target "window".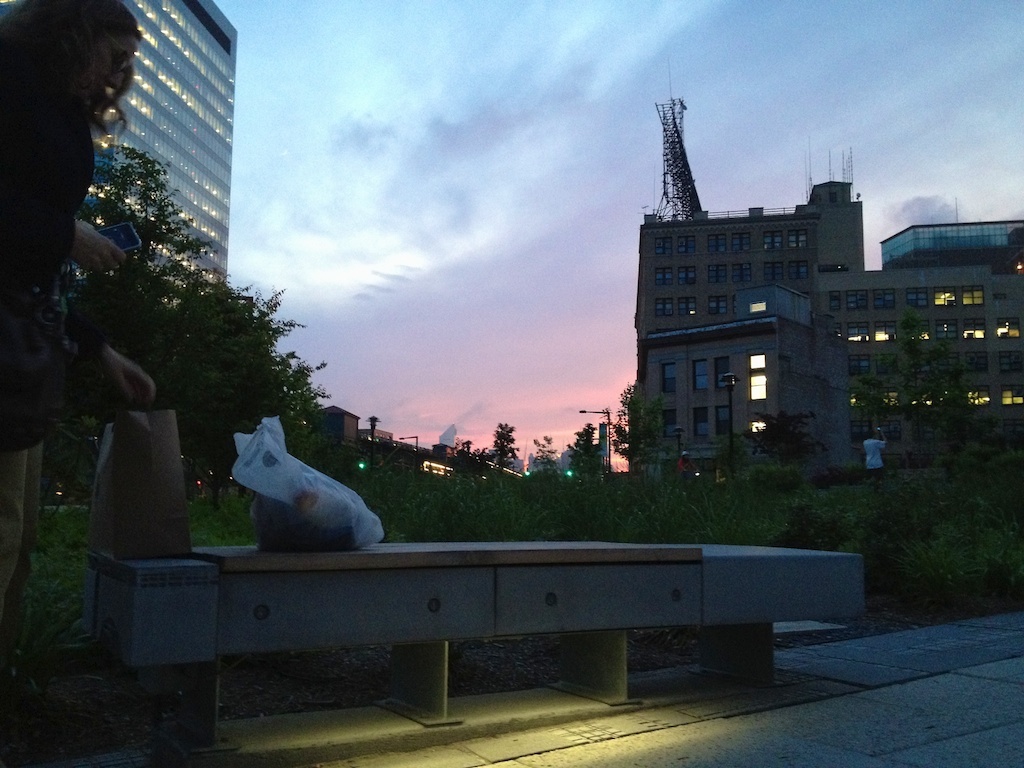
Target region: [x1=732, y1=264, x2=747, y2=282].
